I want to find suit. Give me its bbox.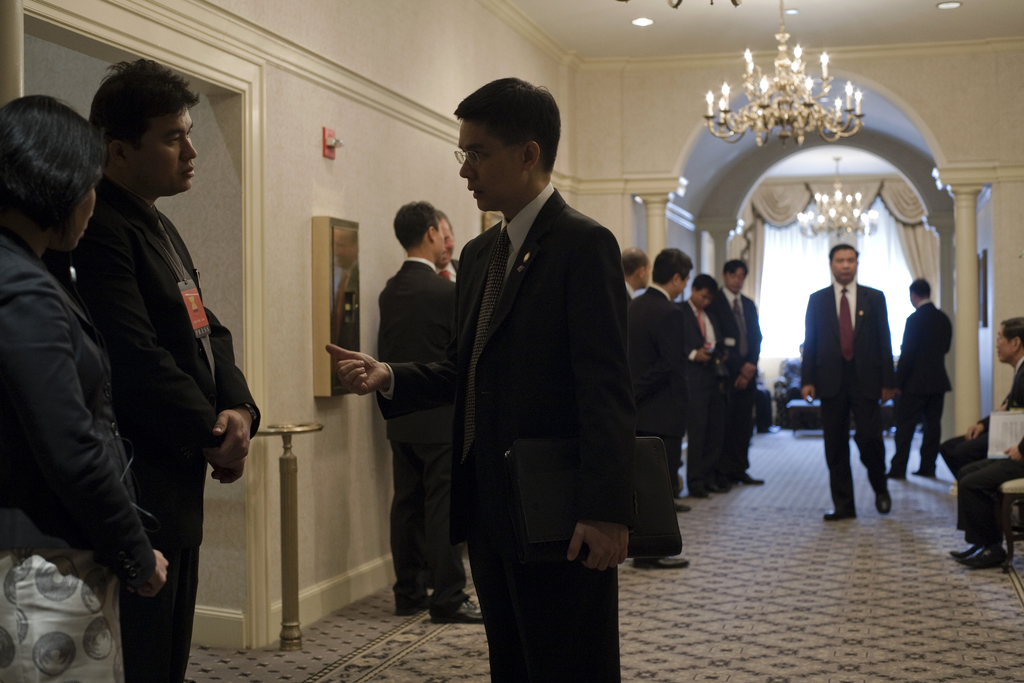
x1=962 y1=438 x2=1023 y2=549.
